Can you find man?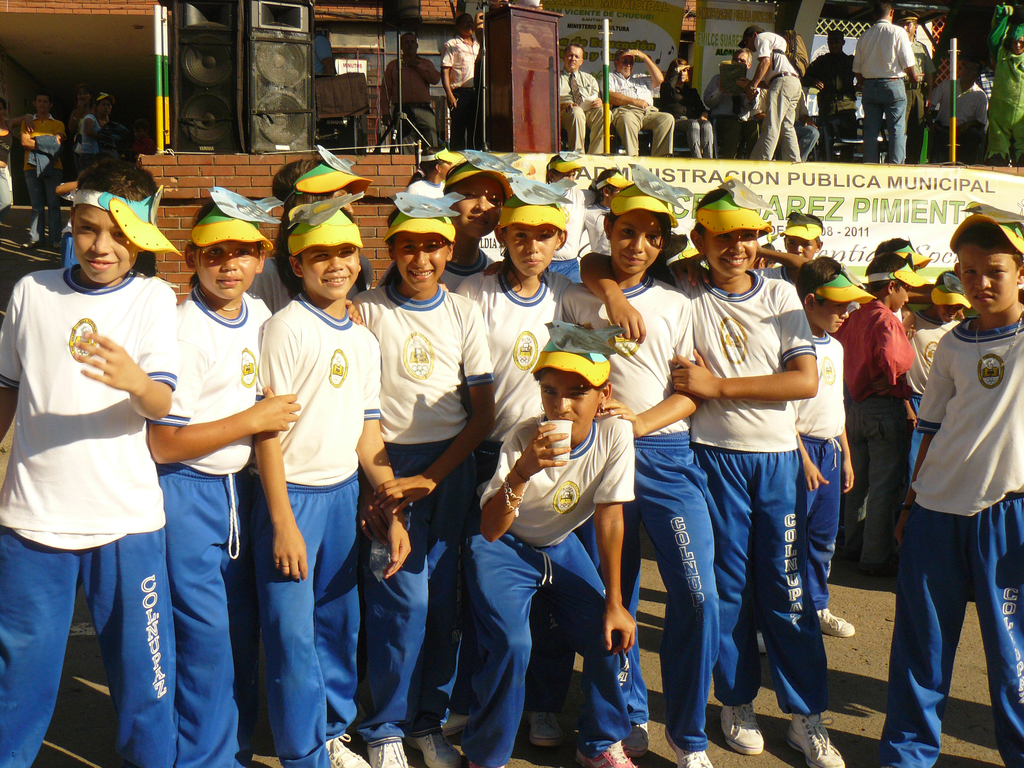
Yes, bounding box: 55,127,146,255.
